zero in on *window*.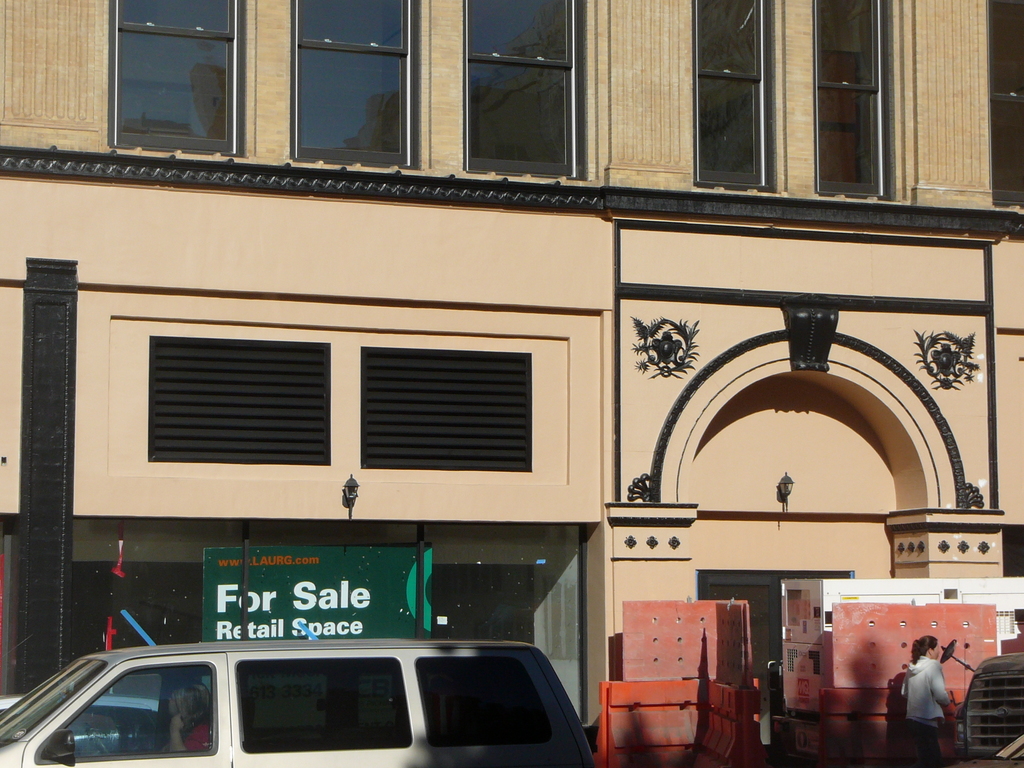
Zeroed in: box=[816, 0, 890, 198].
